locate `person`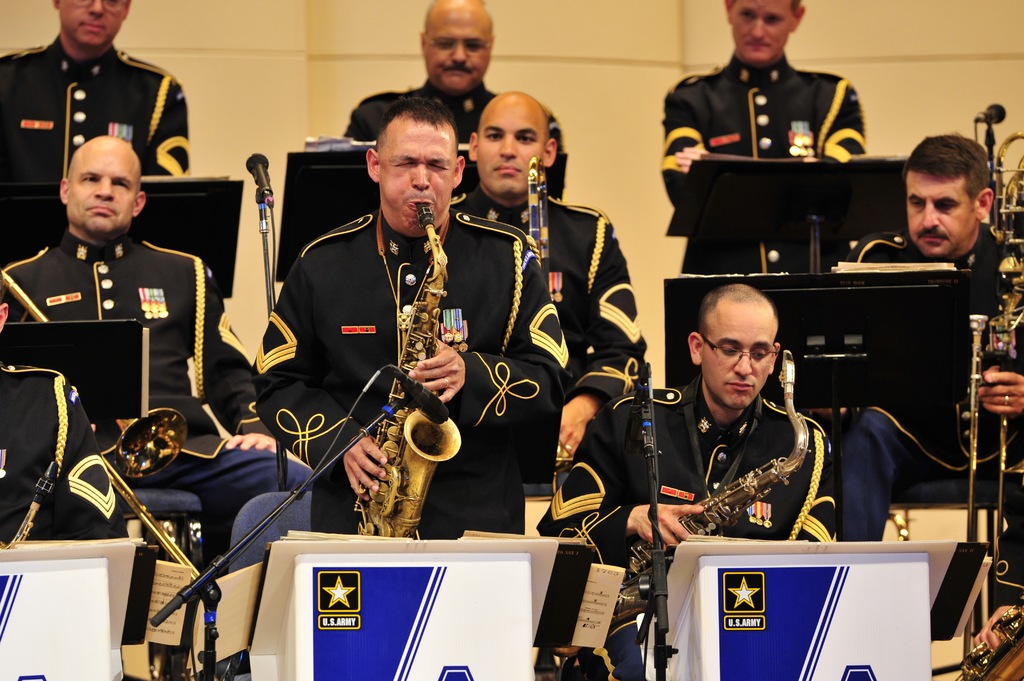
region(452, 93, 651, 485)
